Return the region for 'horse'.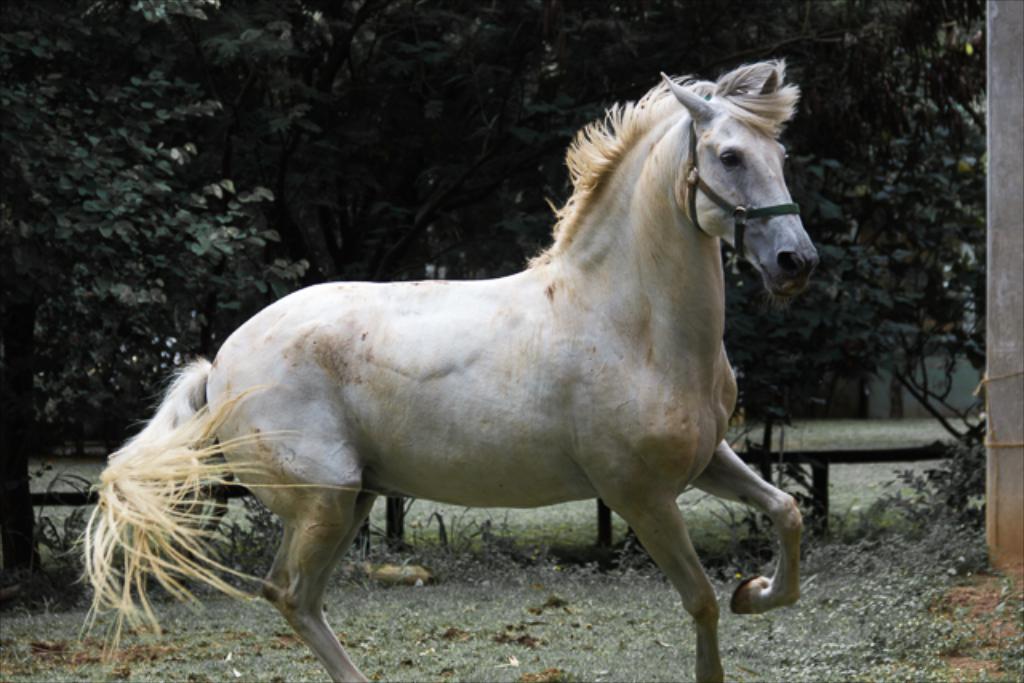
<region>67, 56, 822, 681</region>.
